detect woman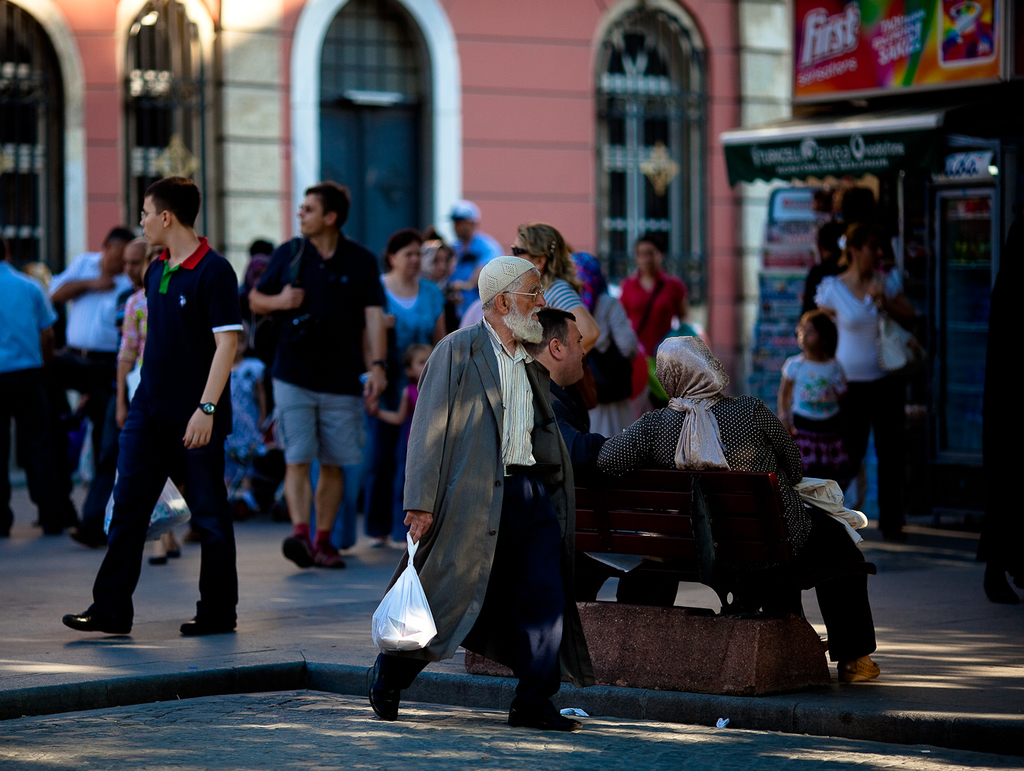
(601, 332, 878, 682)
